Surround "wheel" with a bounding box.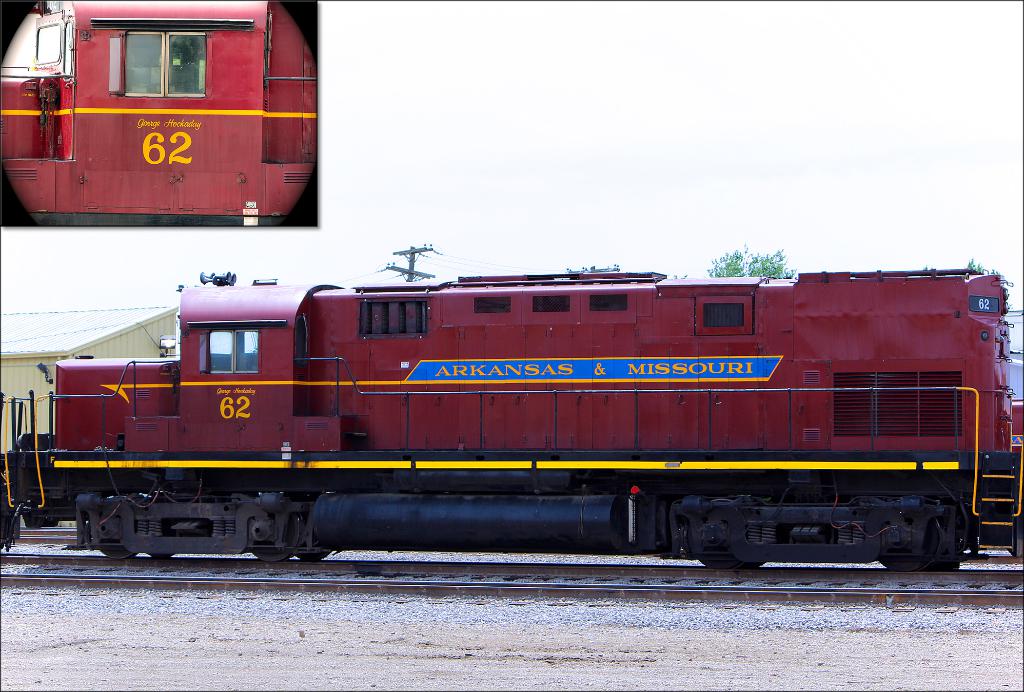
locate(699, 499, 740, 570).
